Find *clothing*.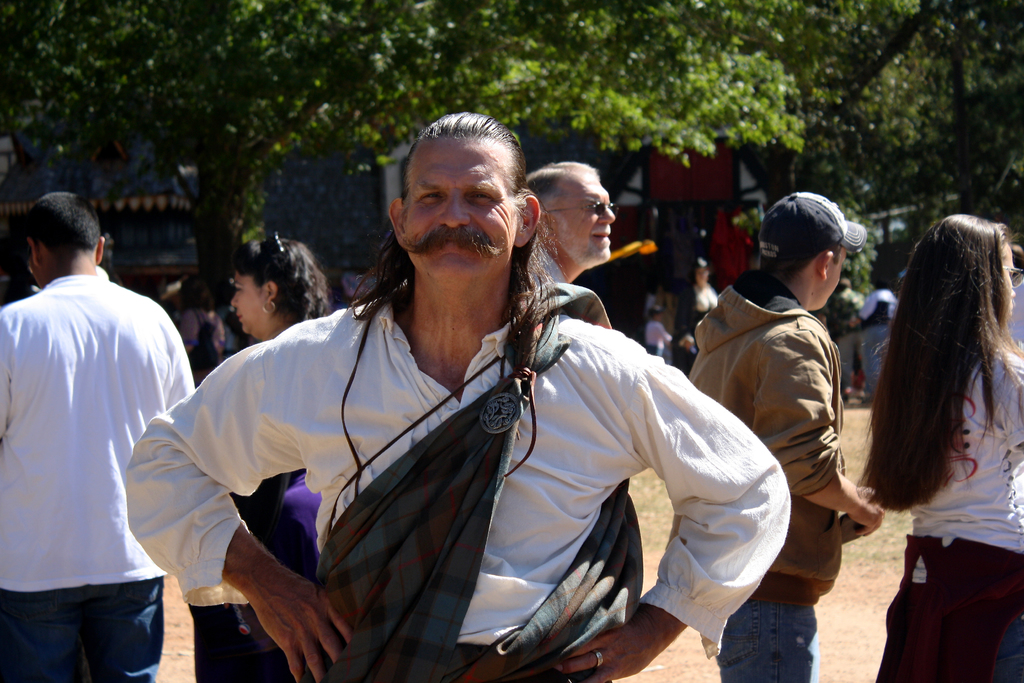
{"x1": 694, "y1": 274, "x2": 843, "y2": 682}.
